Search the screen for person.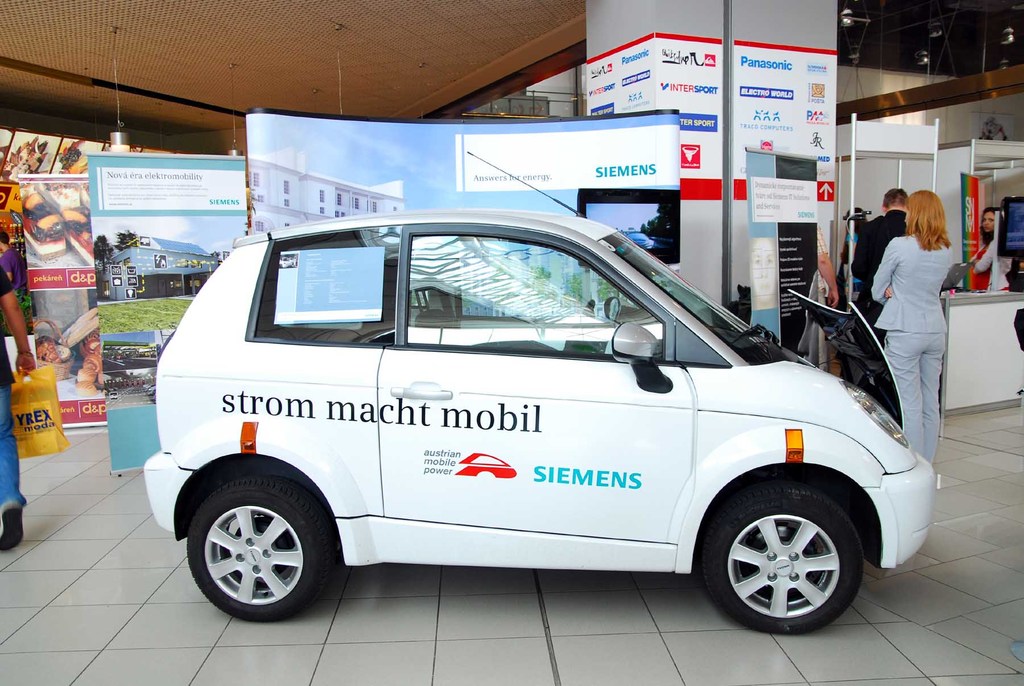
Found at [x1=0, y1=259, x2=35, y2=555].
